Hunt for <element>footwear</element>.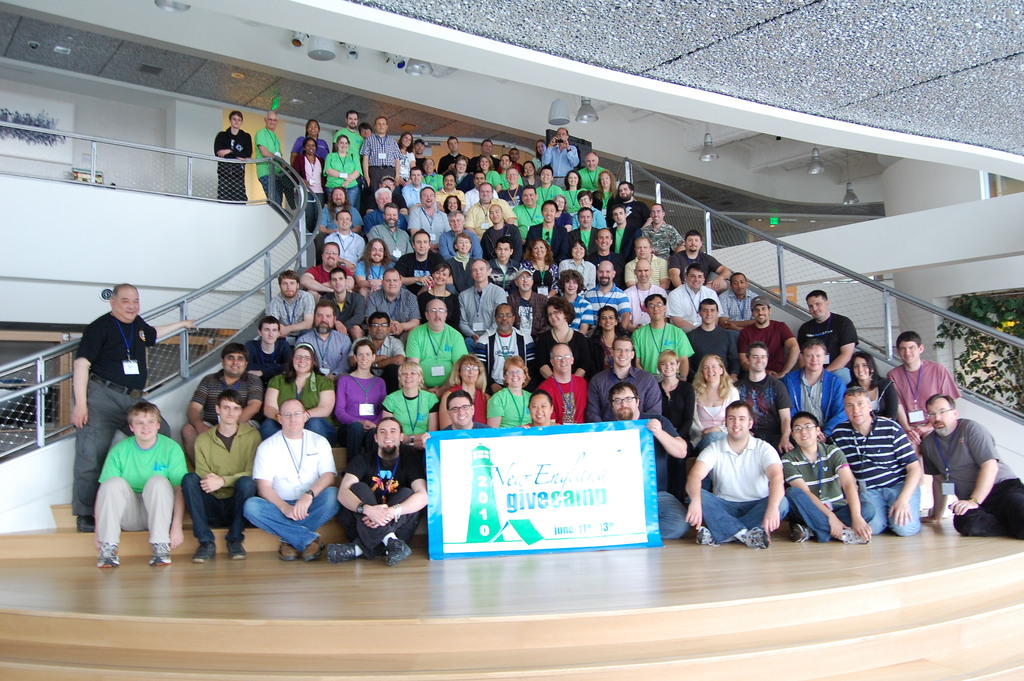
Hunted down at 74/515/93/534.
